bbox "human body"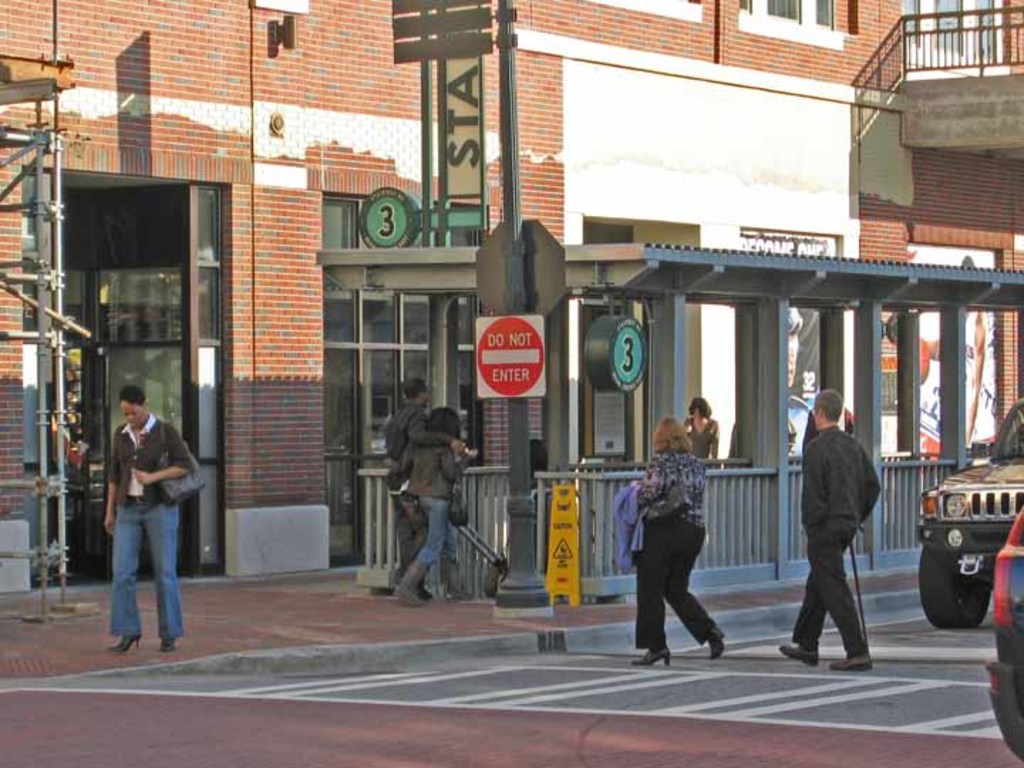
680,398,718,455
